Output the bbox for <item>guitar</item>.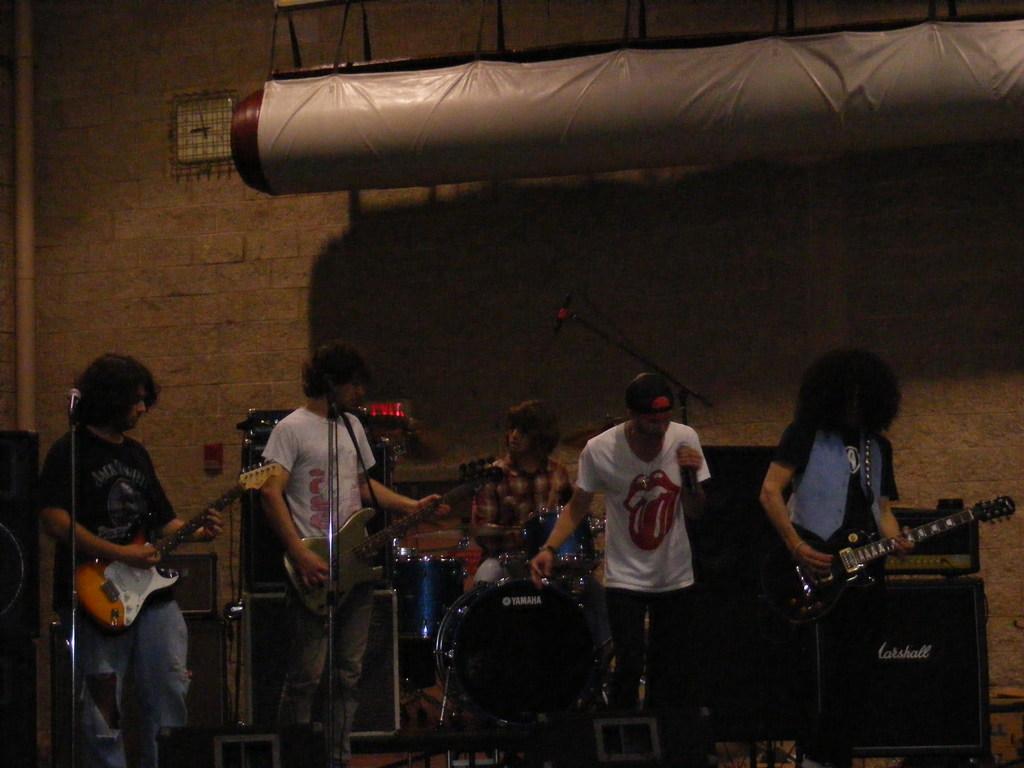
crop(71, 457, 281, 630).
